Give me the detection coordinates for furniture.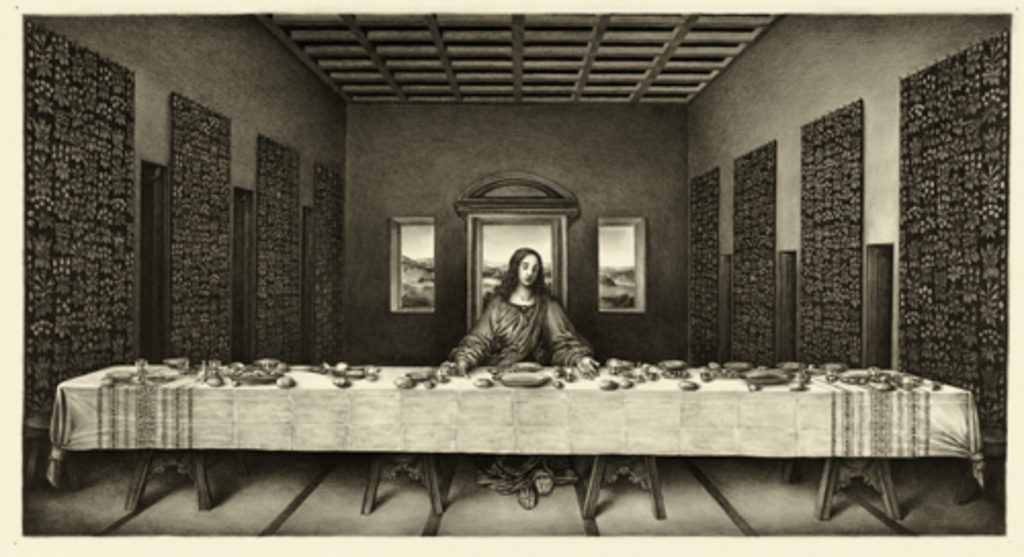
box(49, 362, 985, 526).
